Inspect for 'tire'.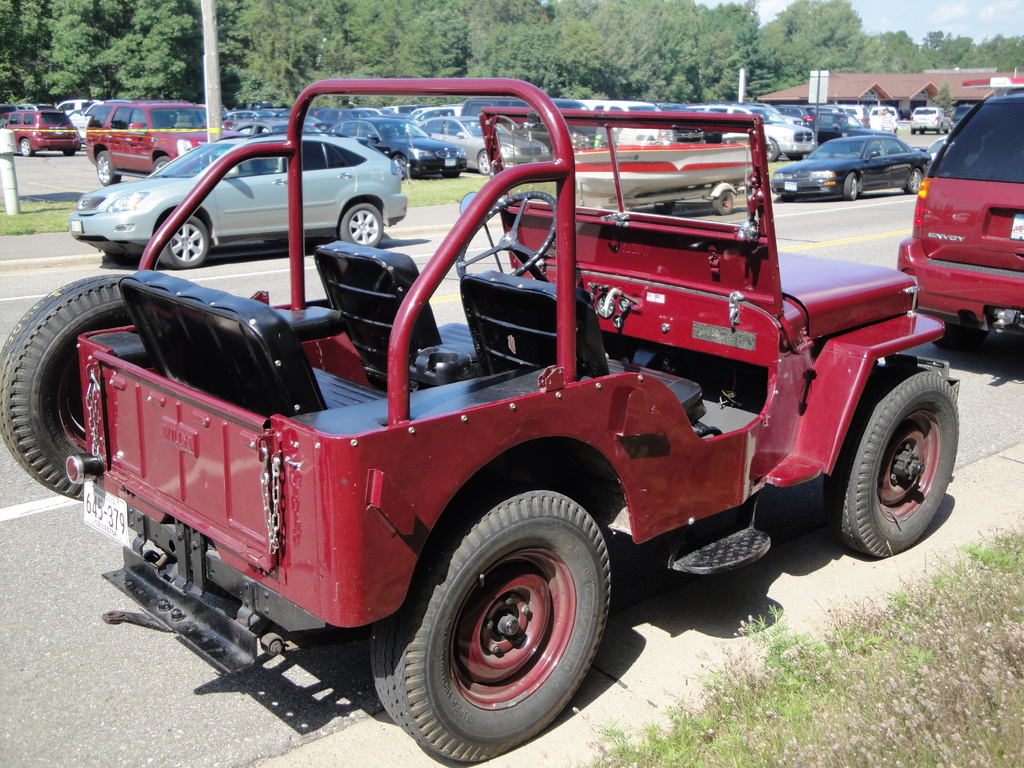
Inspection: bbox=(906, 166, 922, 193).
